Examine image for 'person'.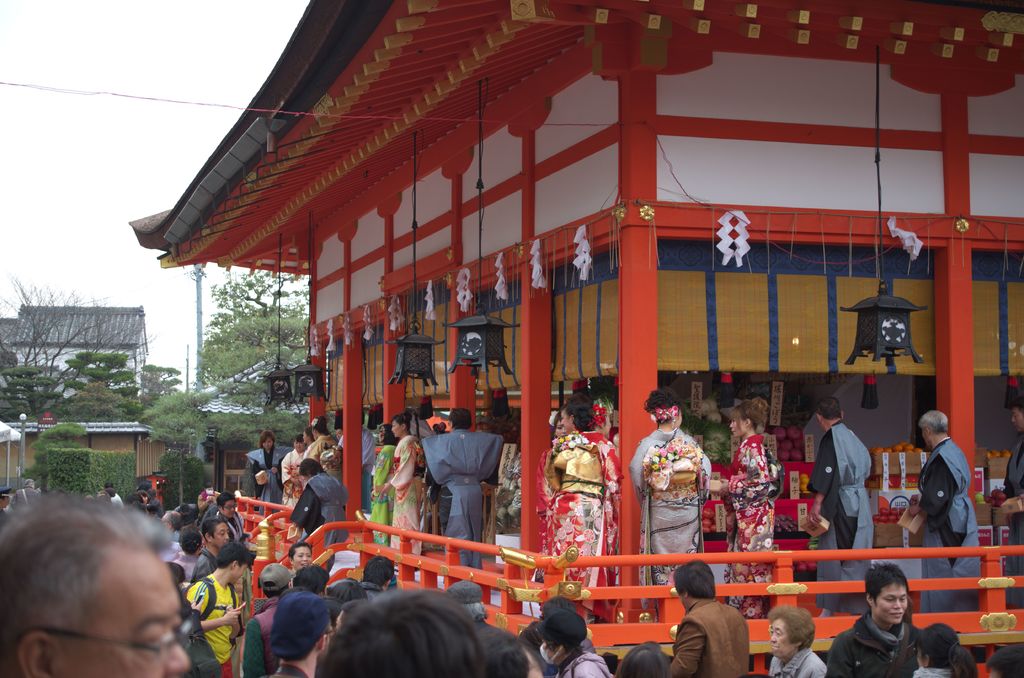
Examination result: <region>628, 389, 699, 588</region>.
